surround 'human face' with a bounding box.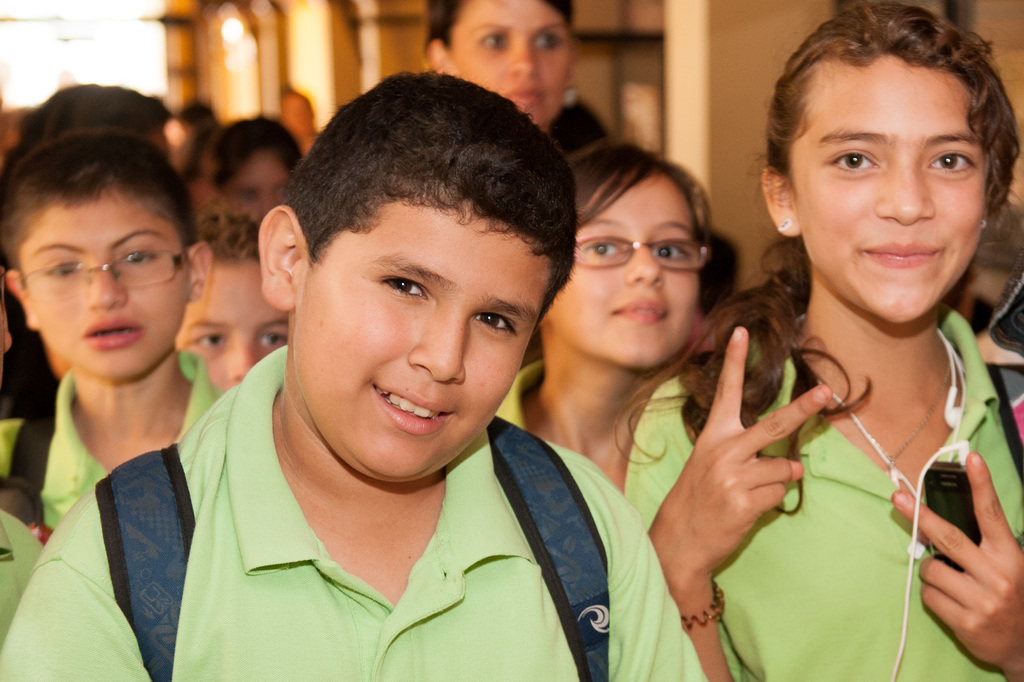
540, 170, 711, 364.
